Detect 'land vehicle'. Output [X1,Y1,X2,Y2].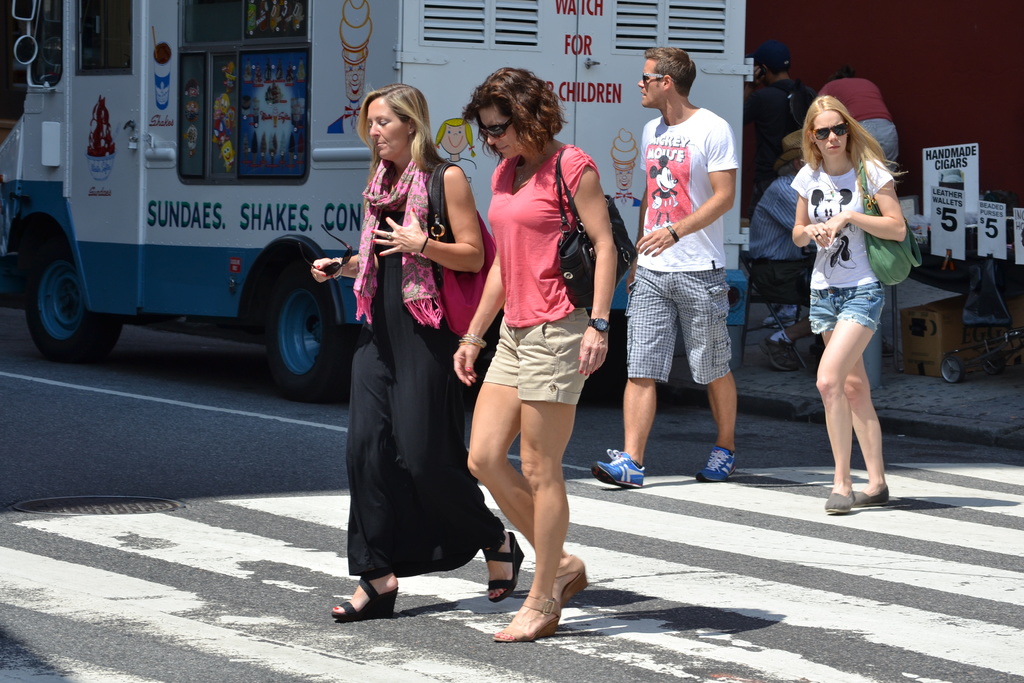
[0,0,750,395].
